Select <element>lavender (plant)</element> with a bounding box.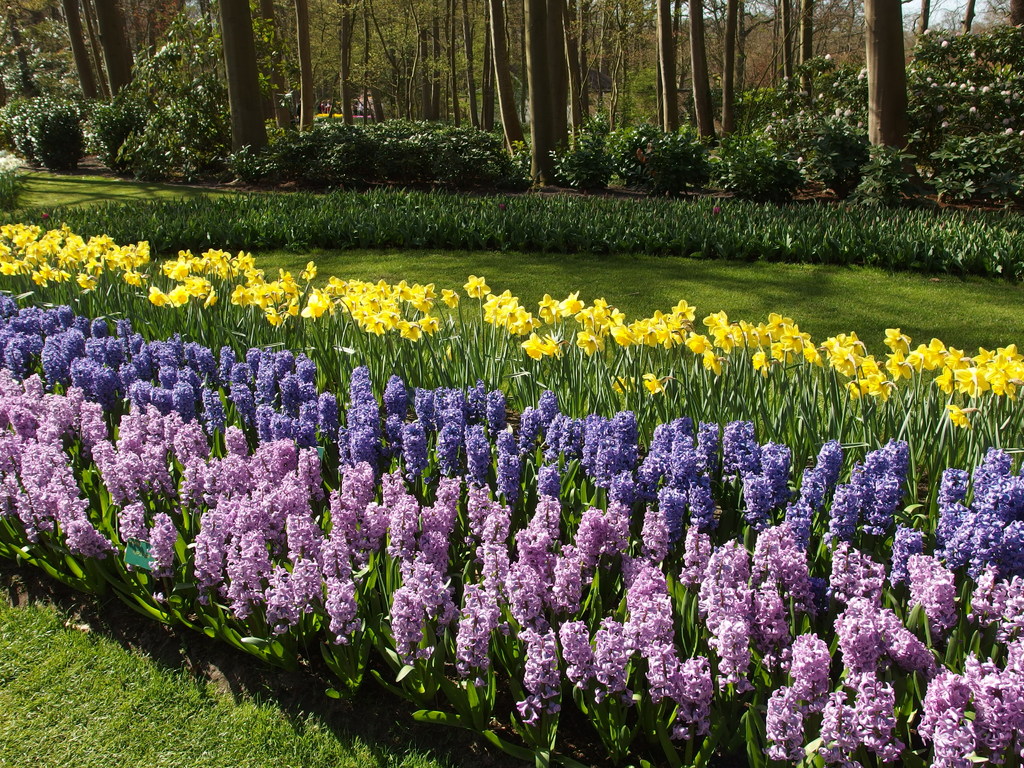
556 620 590 696.
